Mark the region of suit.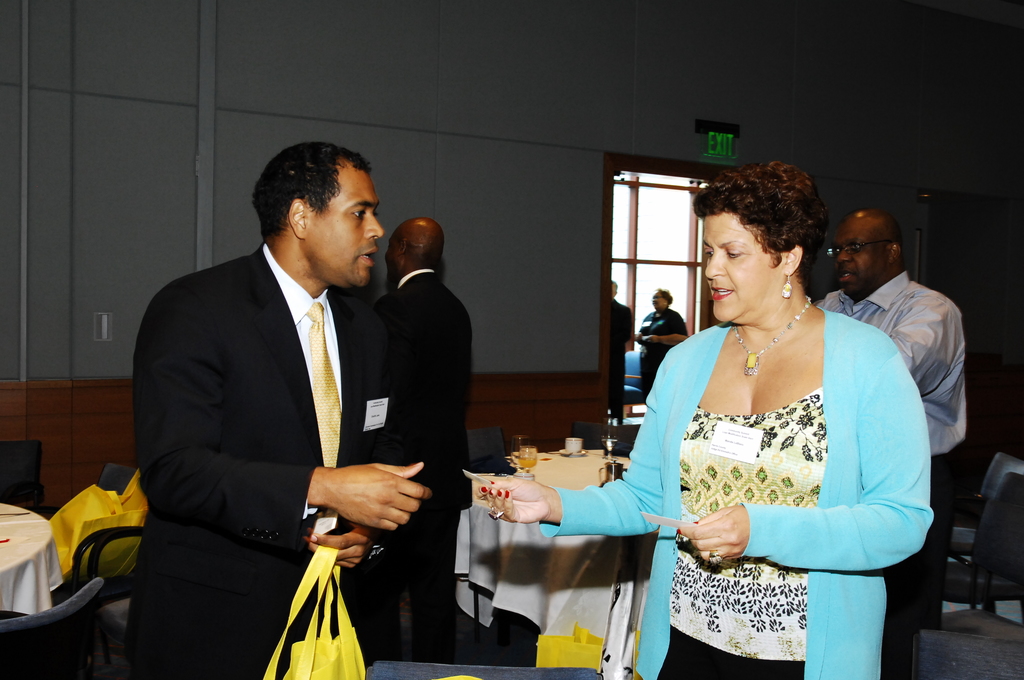
Region: {"x1": 127, "y1": 156, "x2": 432, "y2": 672}.
